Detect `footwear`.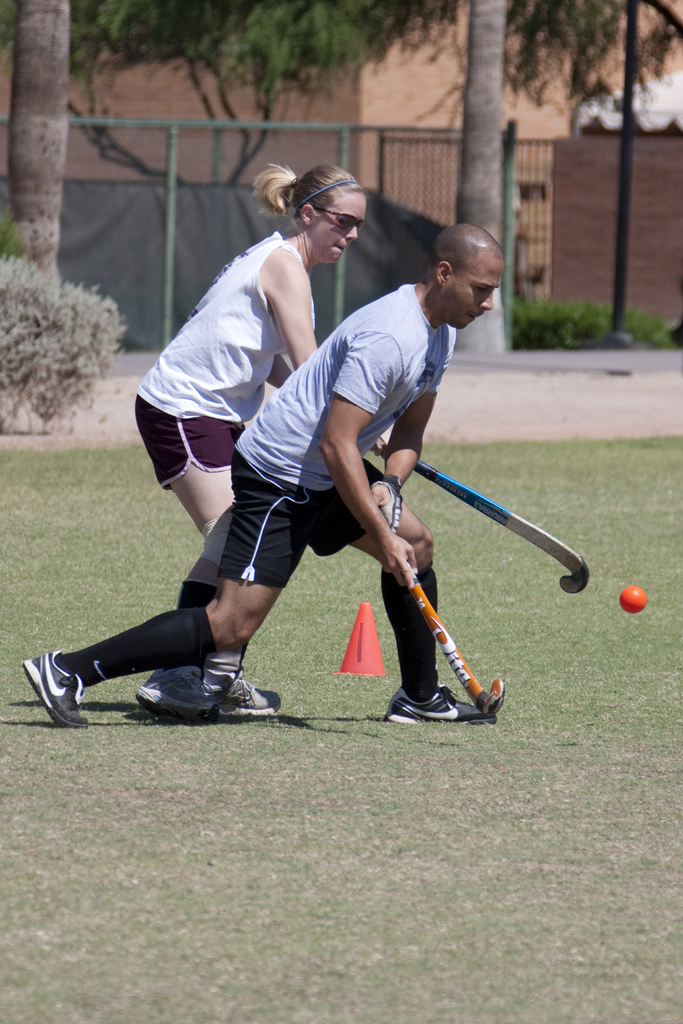
Detected at [x1=390, y1=678, x2=490, y2=724].
